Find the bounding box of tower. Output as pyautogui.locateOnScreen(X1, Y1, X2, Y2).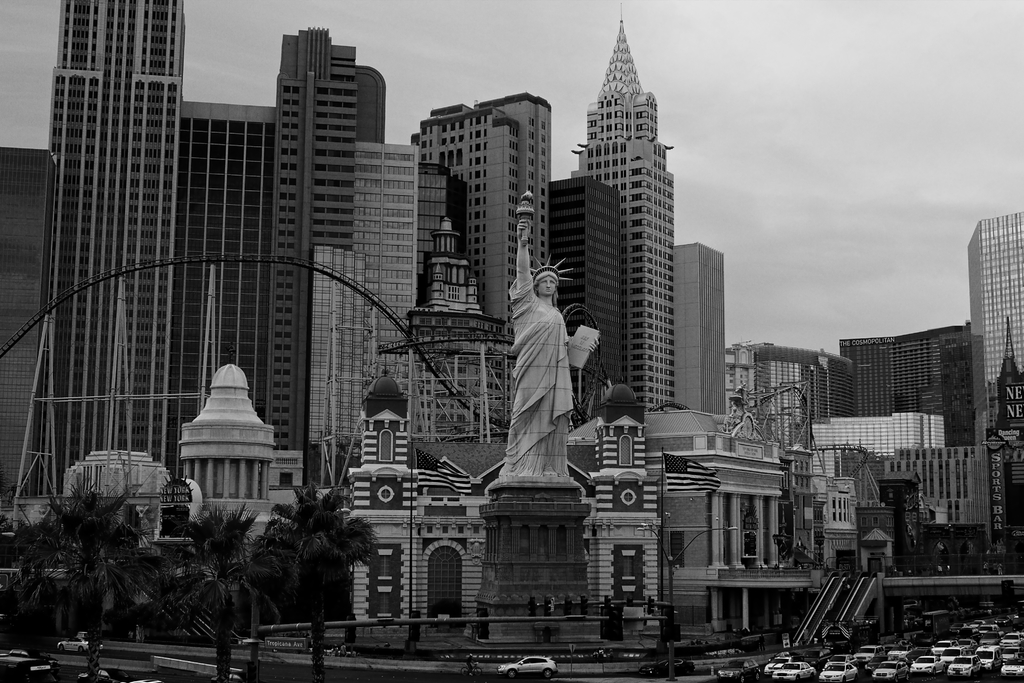
pyautogui.locateOnScreen(968, 210, 1022, 524).
